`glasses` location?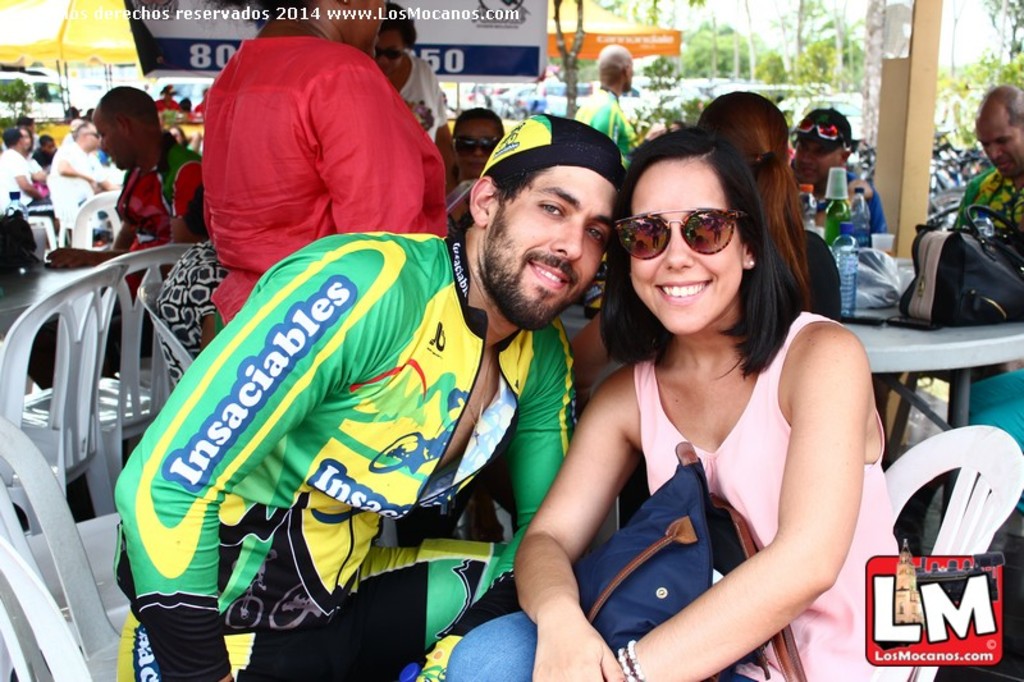
crop(458, 125, 509, 159)
